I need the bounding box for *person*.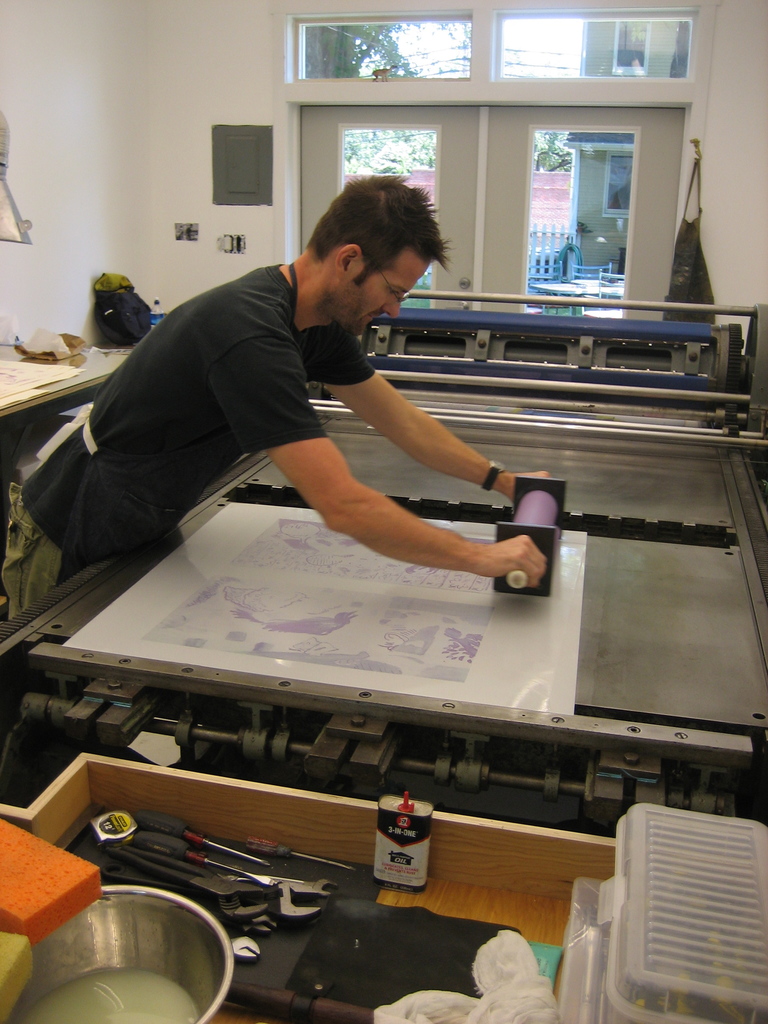
Here it is: 103 175 544 627.
